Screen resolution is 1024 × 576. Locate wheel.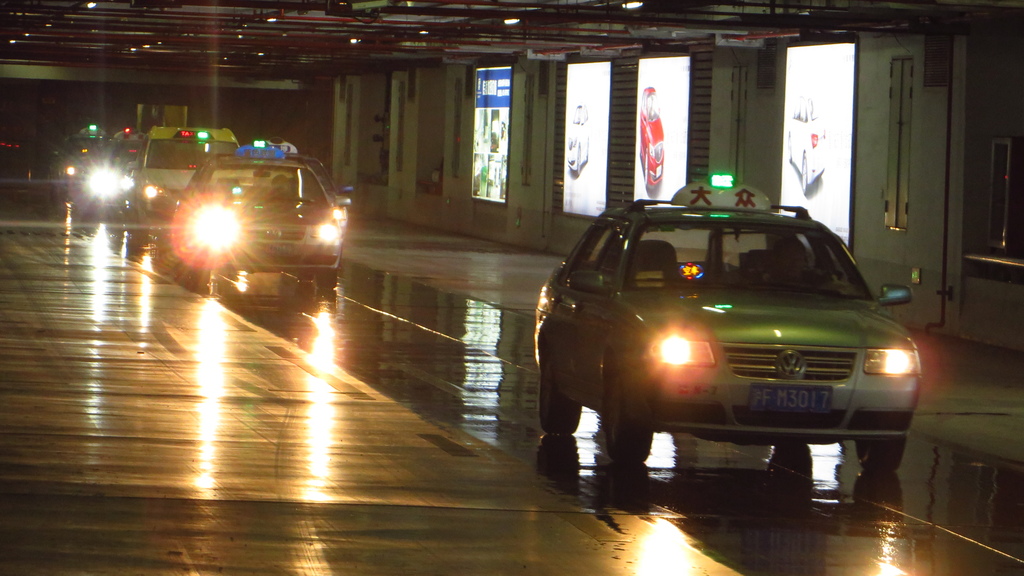
(296,268,311,282).
